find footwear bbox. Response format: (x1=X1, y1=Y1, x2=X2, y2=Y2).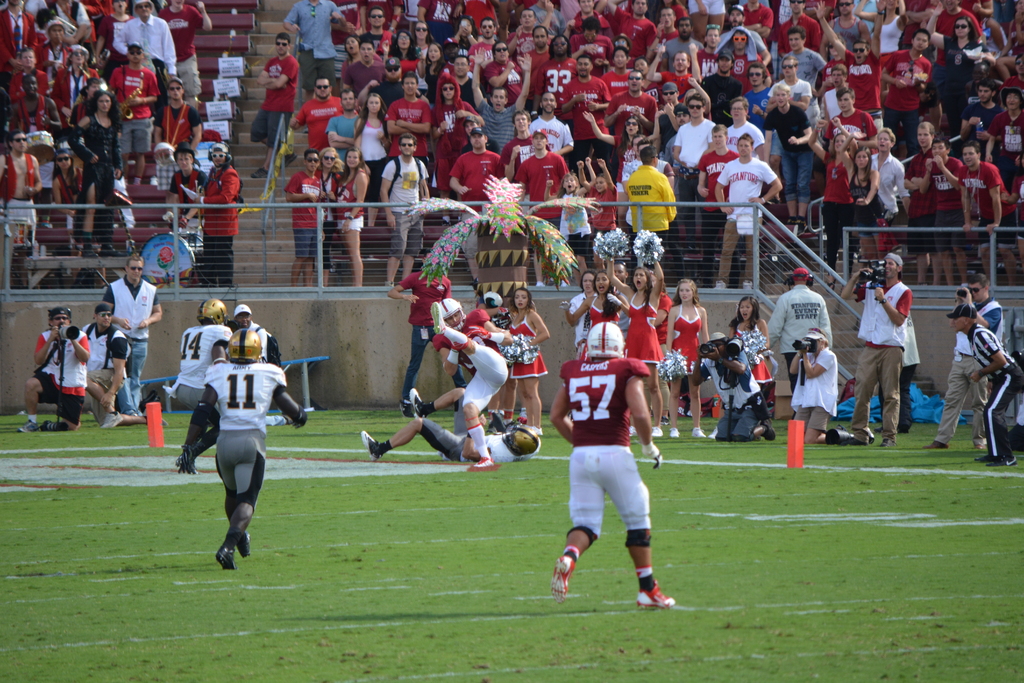
(x1=652, y1=427, x2=664, y2=437).
